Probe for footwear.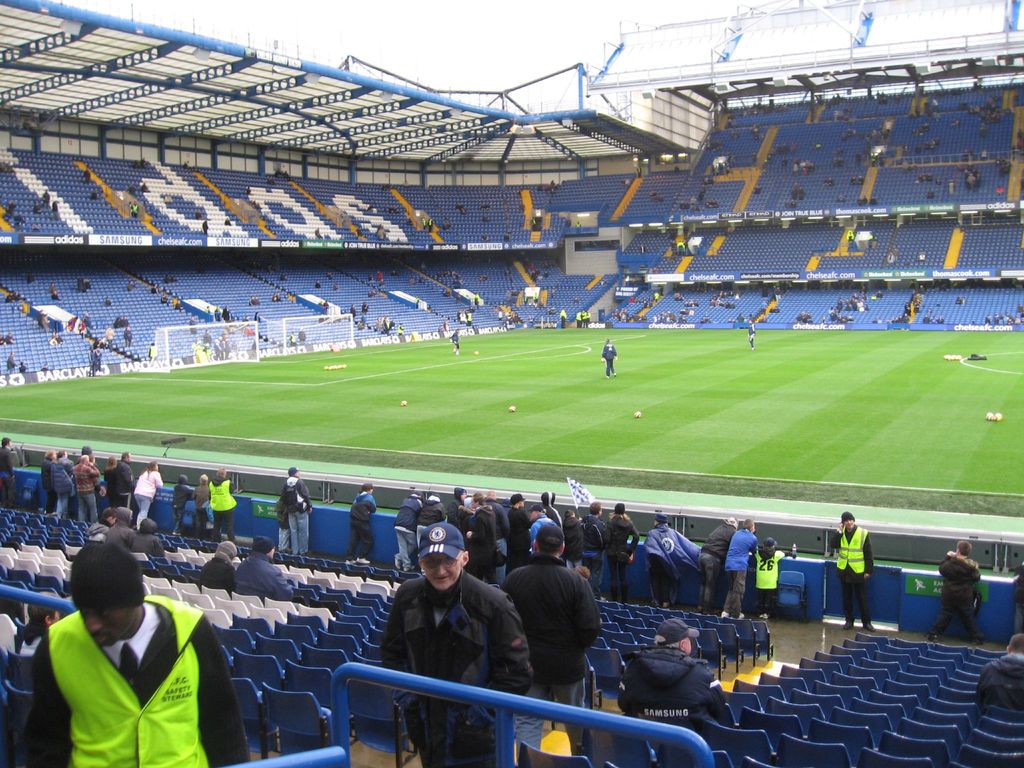
Probe result: 863, 621, 876, 632.
